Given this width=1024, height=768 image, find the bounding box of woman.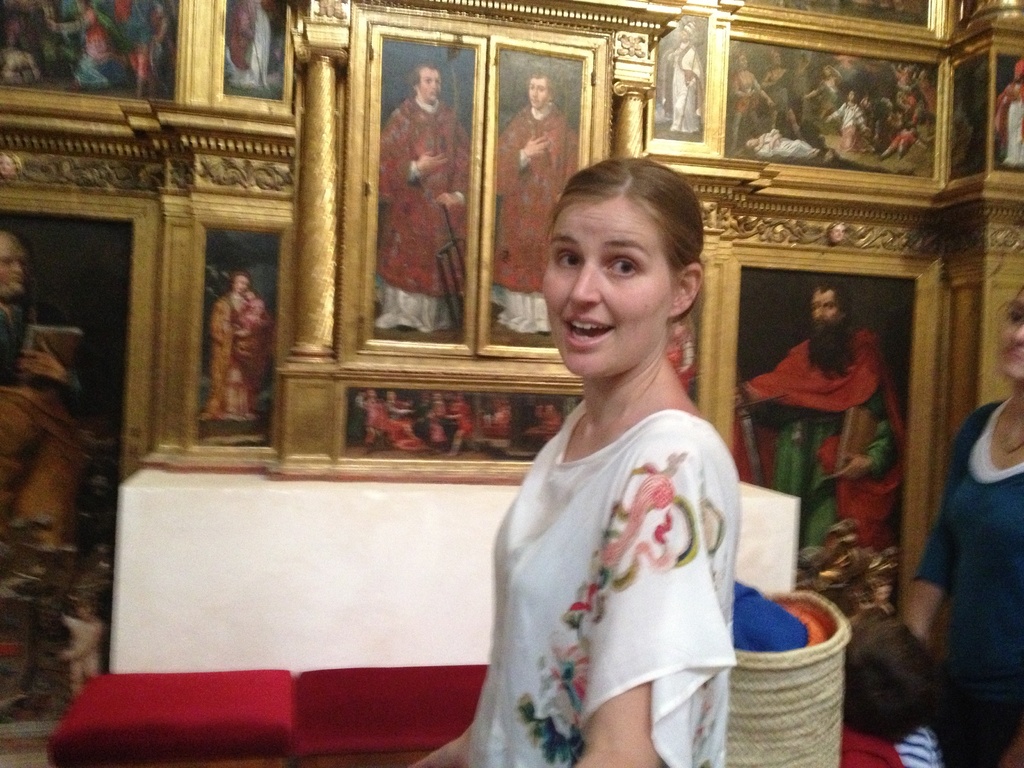
l=895, t=269, r=1023, b=767.
